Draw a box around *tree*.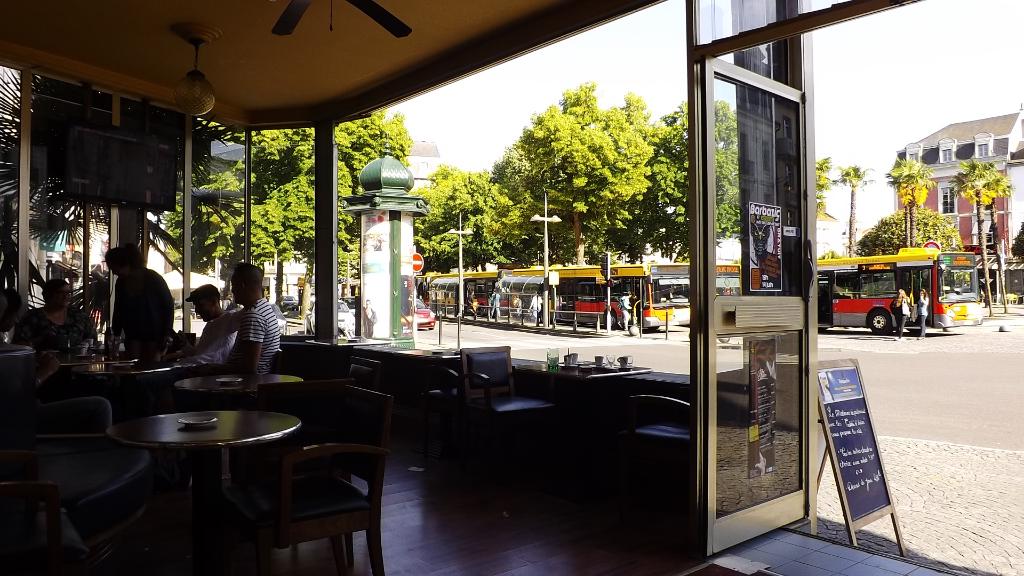
<bbox>148, 102, 414, 319</bbox>.
